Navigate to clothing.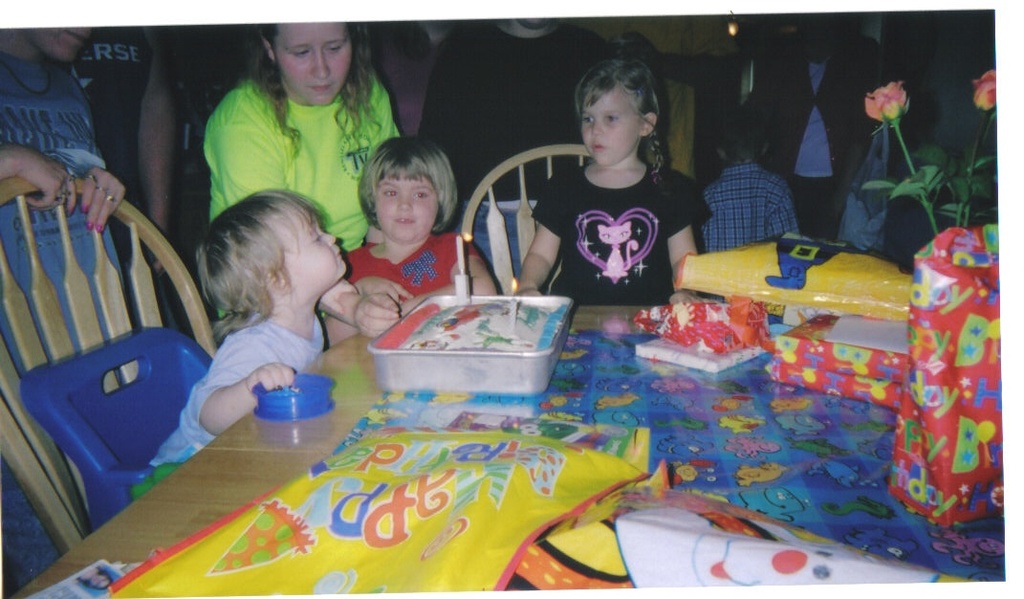
Navigation target: 147/315/325/467.
